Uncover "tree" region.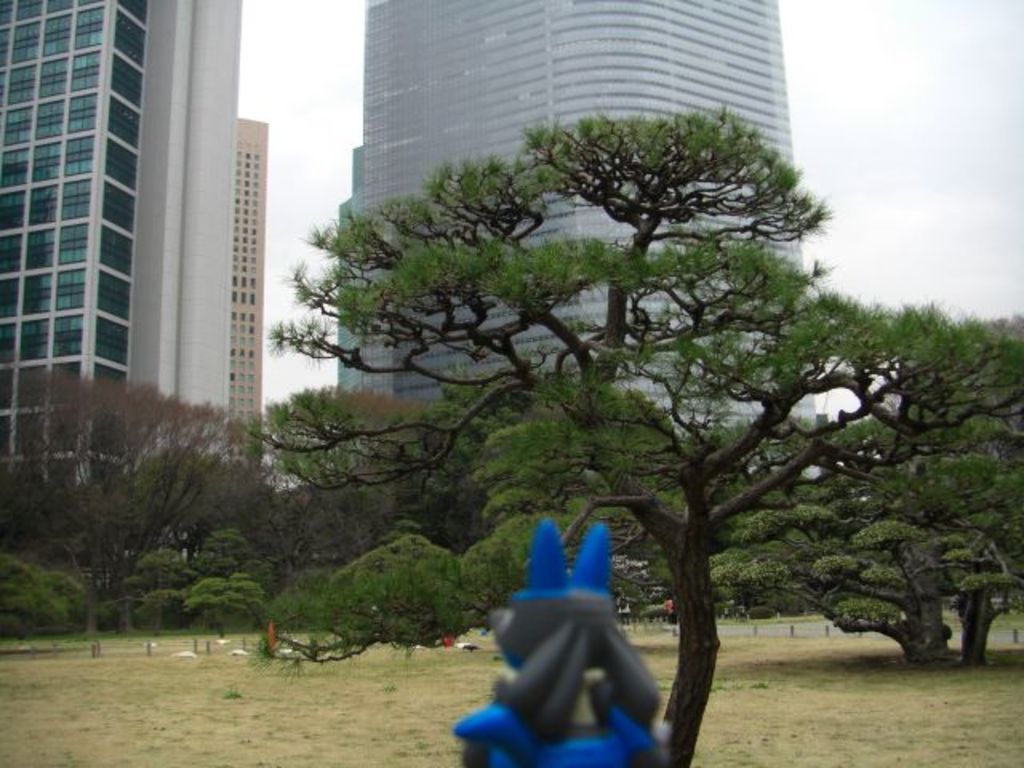
Uncovered: 0/389/224/629.
